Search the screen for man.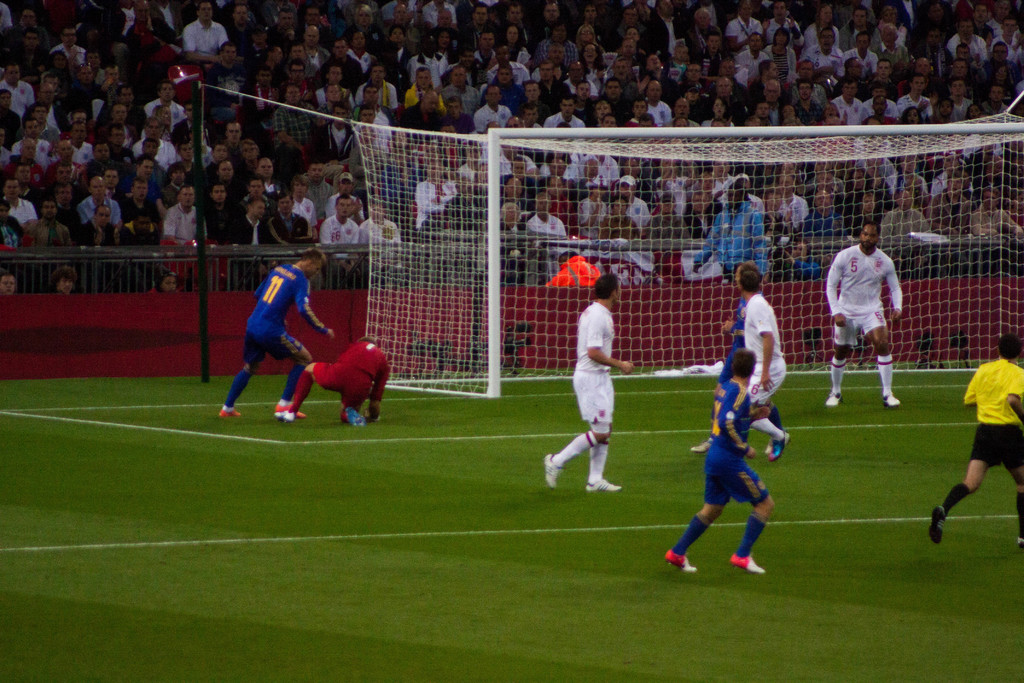
Found at 566/263/645/506.
